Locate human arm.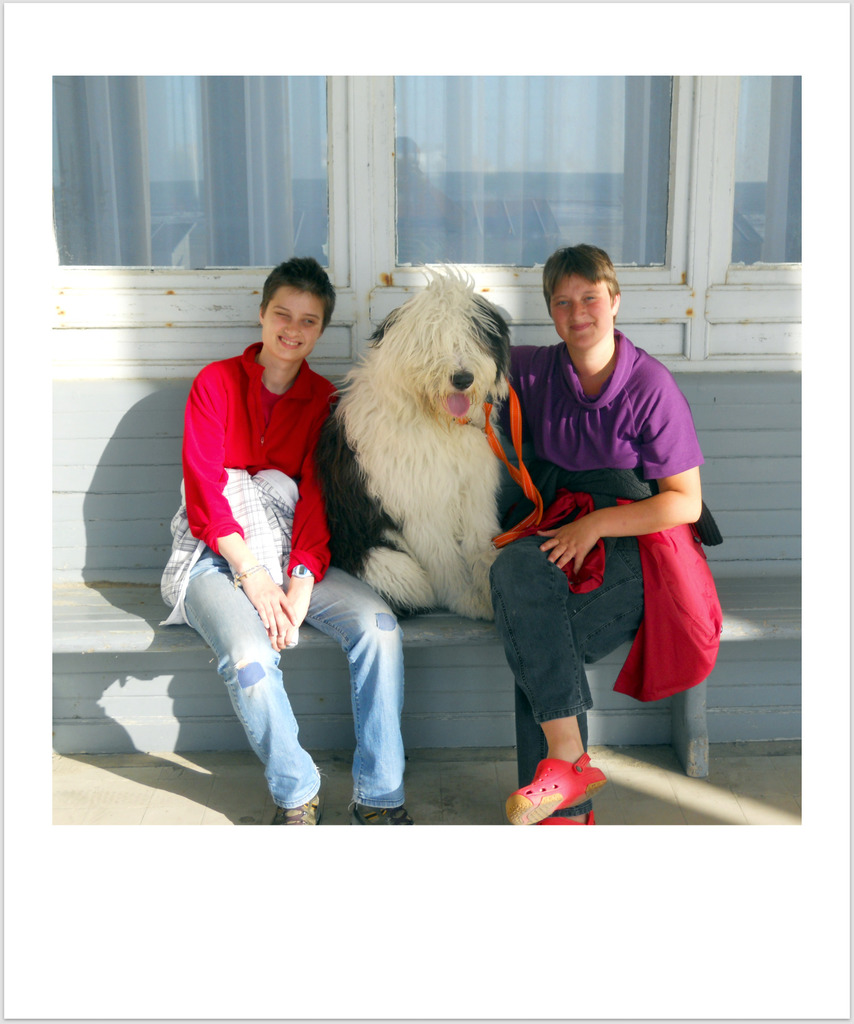
Bounding box: l=473, t=337, r=539, b=407.
